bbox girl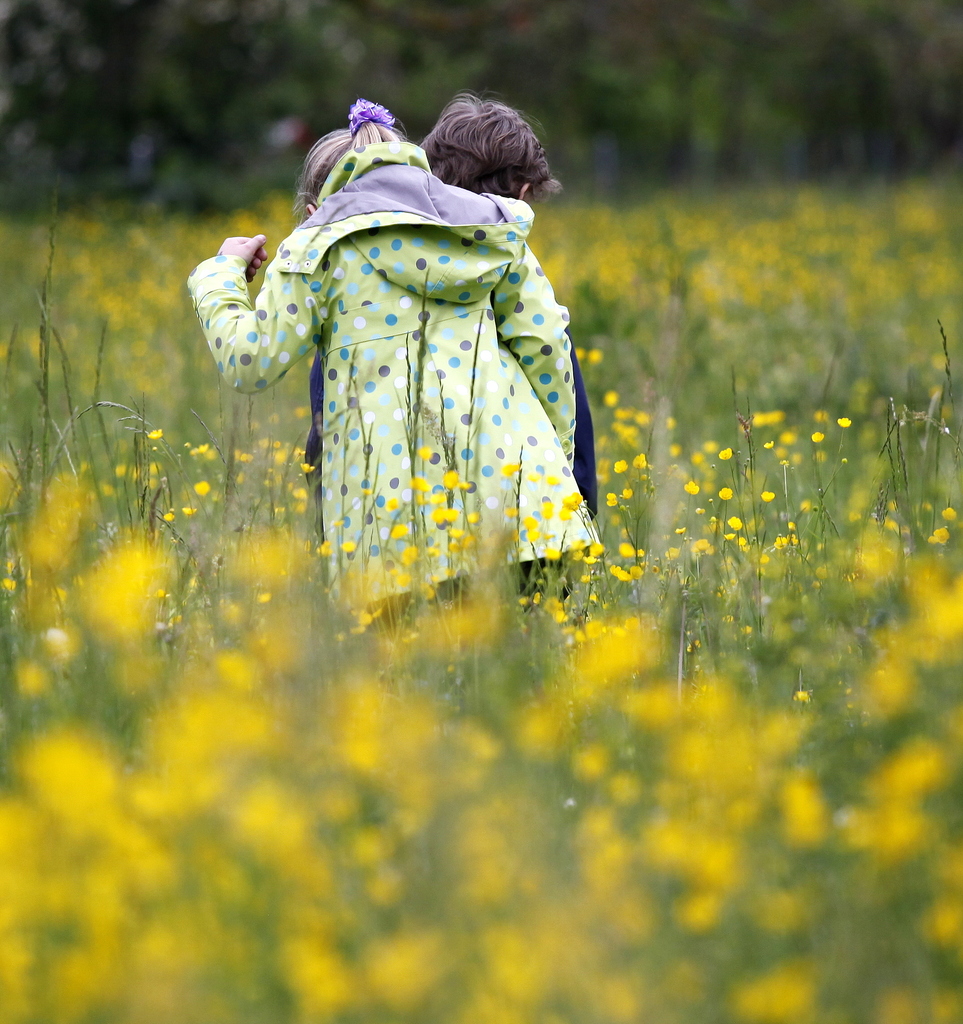
(x1=188, y1=99, x2=597, y2=614)
